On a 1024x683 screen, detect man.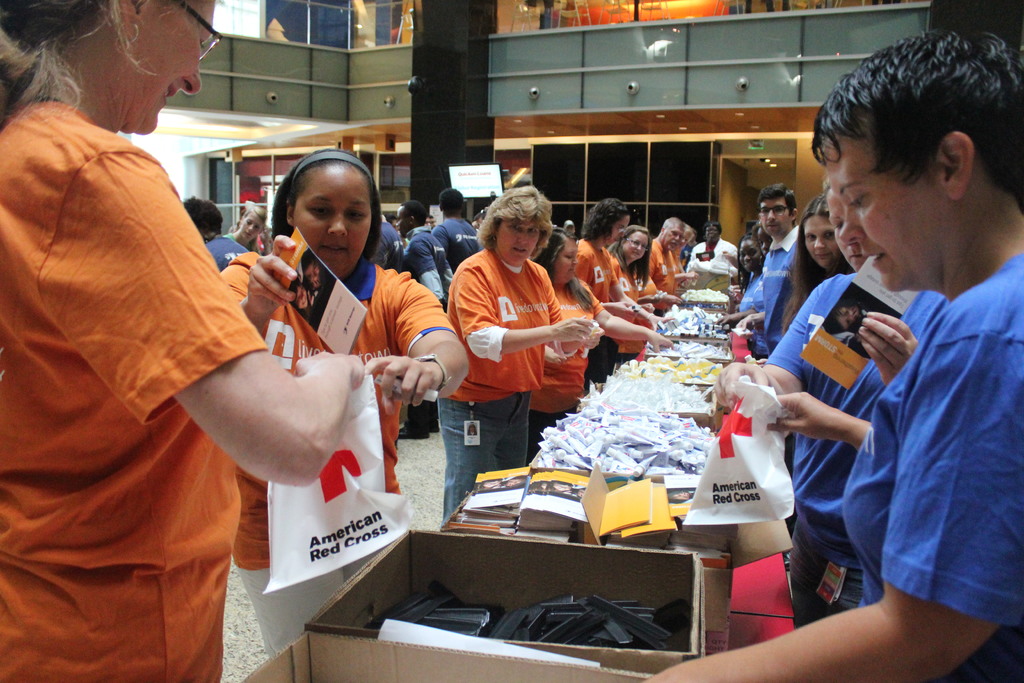
400,204,455,443.
